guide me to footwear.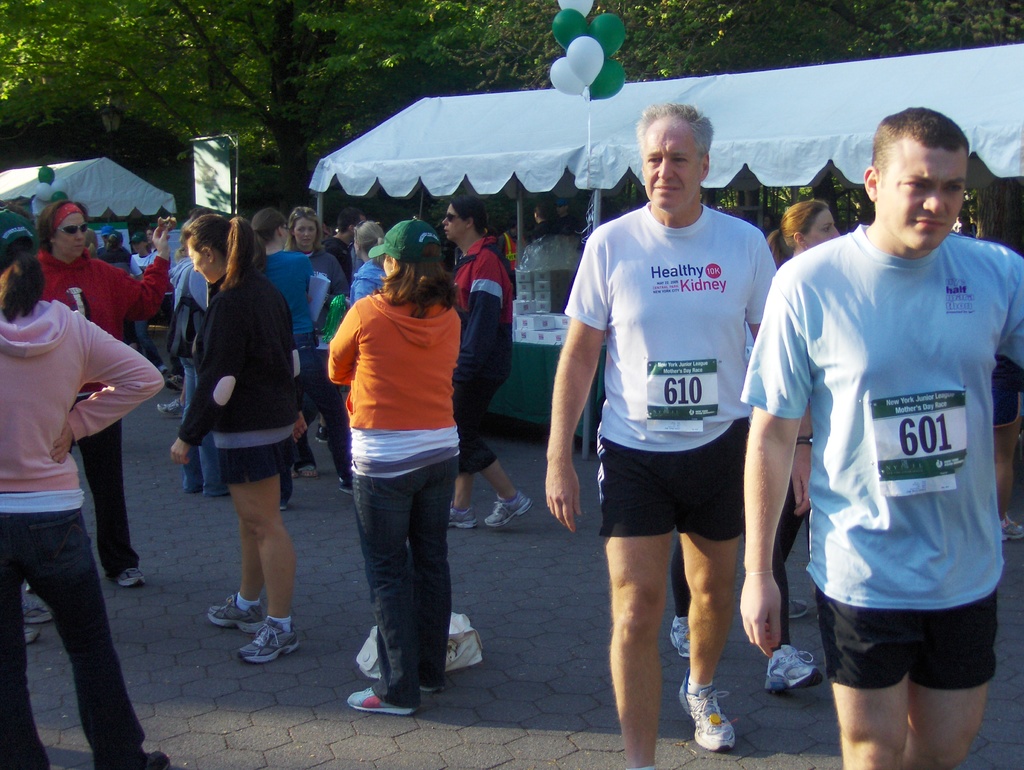
Guidance: [340,480,353,495].
